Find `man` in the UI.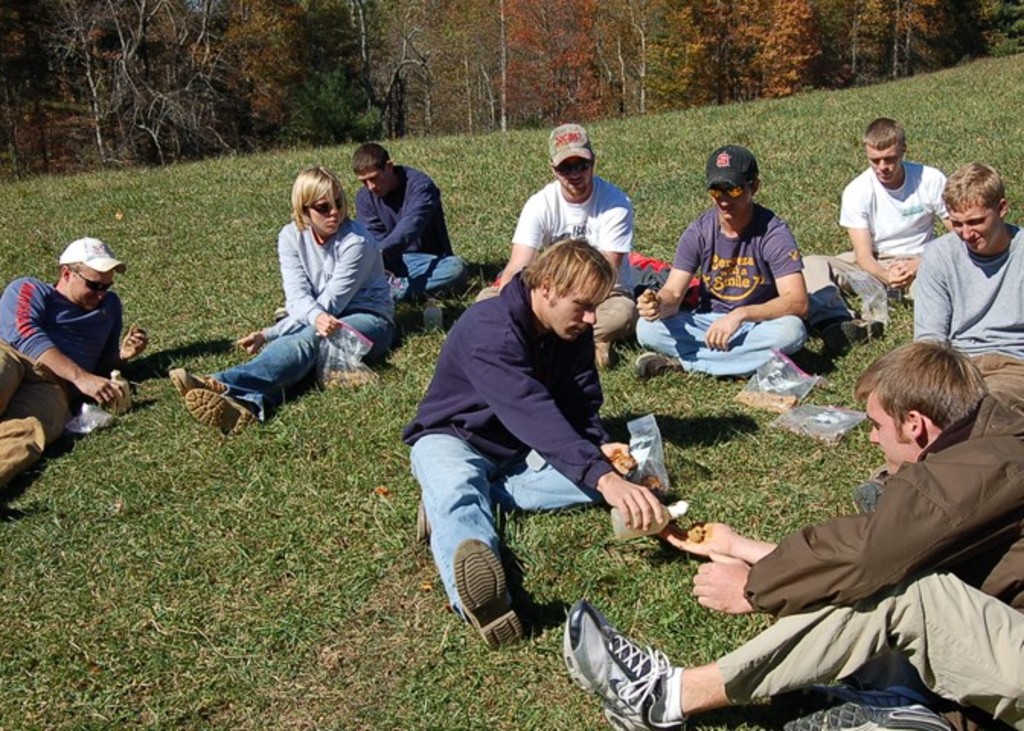
UI element at {"x1": 350, "y1": 143, "x2": 462, "y2": 311}.
